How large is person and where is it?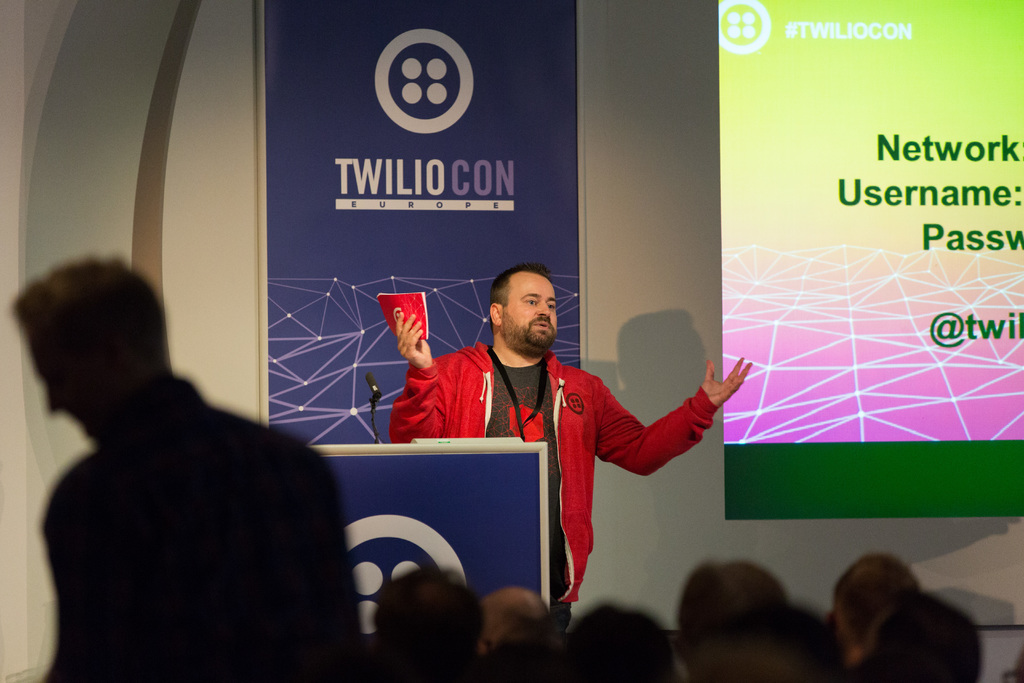
Bounding box: box=[570, 599, 669, 682].
